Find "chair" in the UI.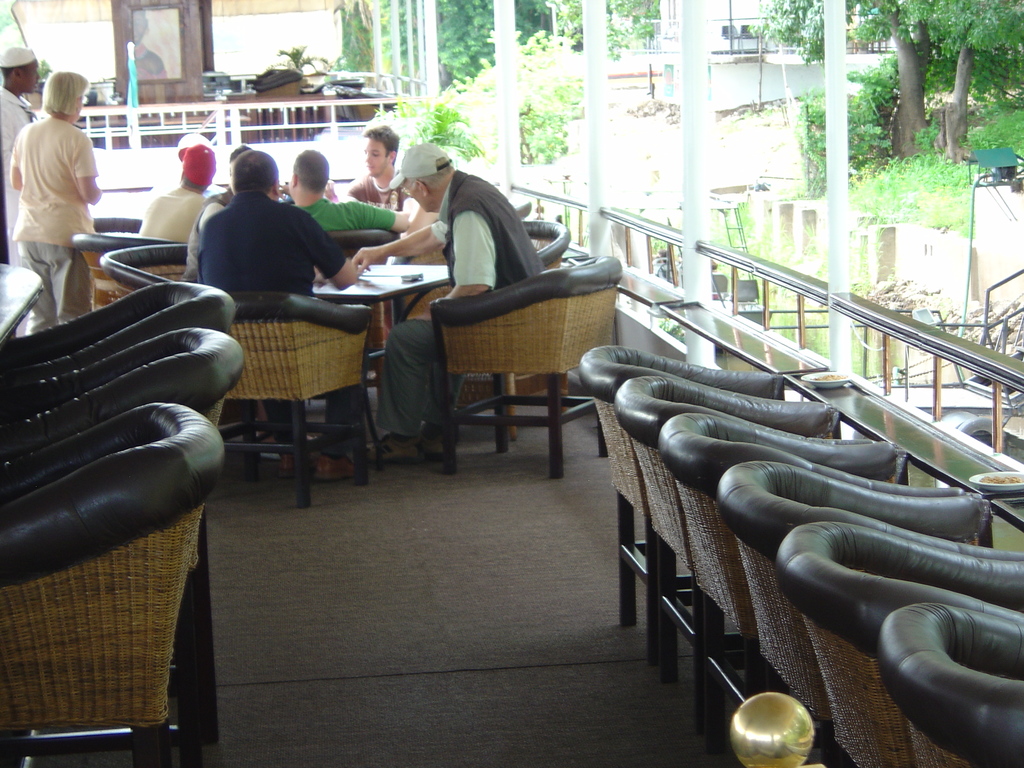
UI element at left=0, top=323, right=248, bottom=568.
